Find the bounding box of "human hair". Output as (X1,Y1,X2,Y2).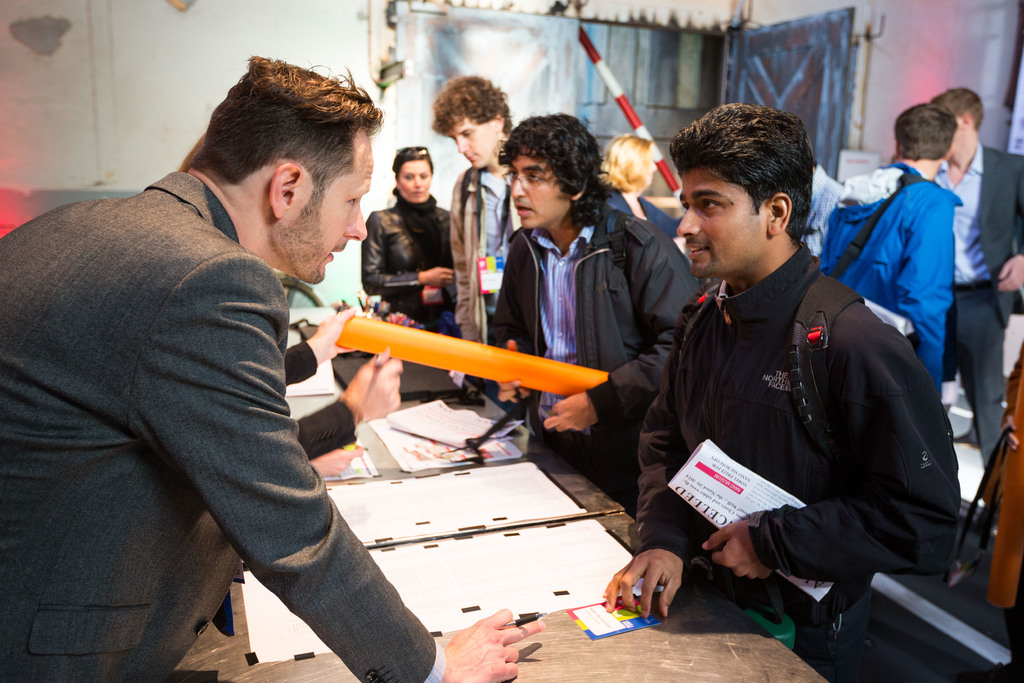
(893,102,957,163).
